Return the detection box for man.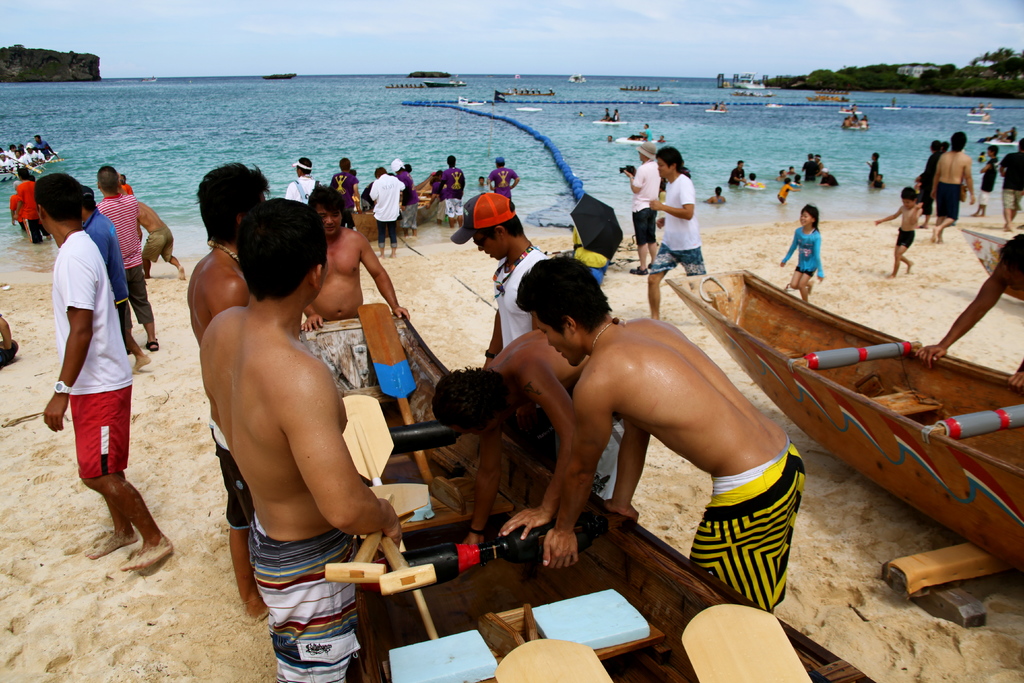
(x1=641, y1=147, x2=705, y2=315).
